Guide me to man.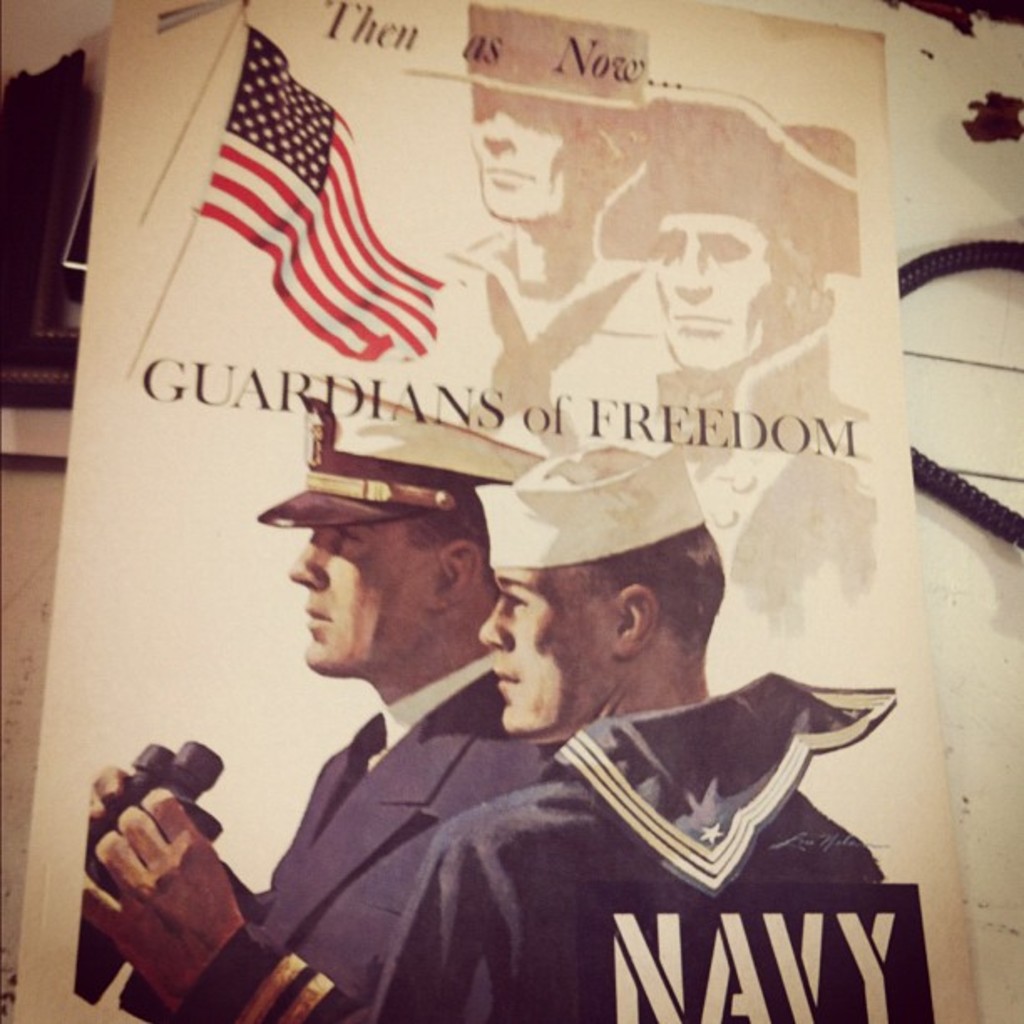
Guidance: {"x1": 393, "y1": 0, "x2": 651, "y2": 445}.
